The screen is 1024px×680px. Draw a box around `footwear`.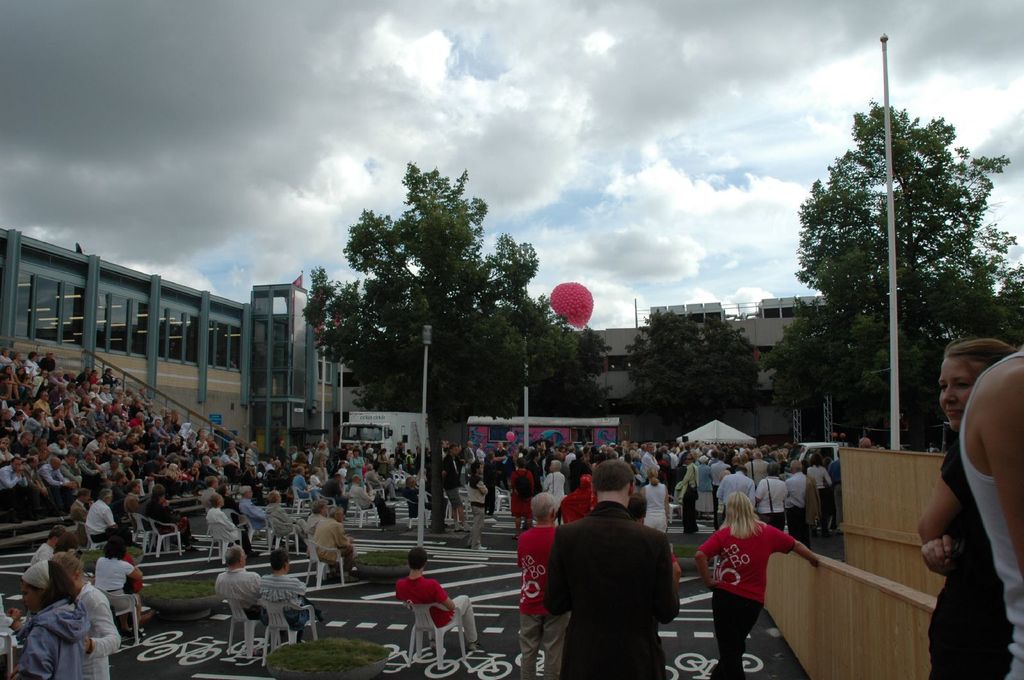
locate(468, 542, 488, 552).
